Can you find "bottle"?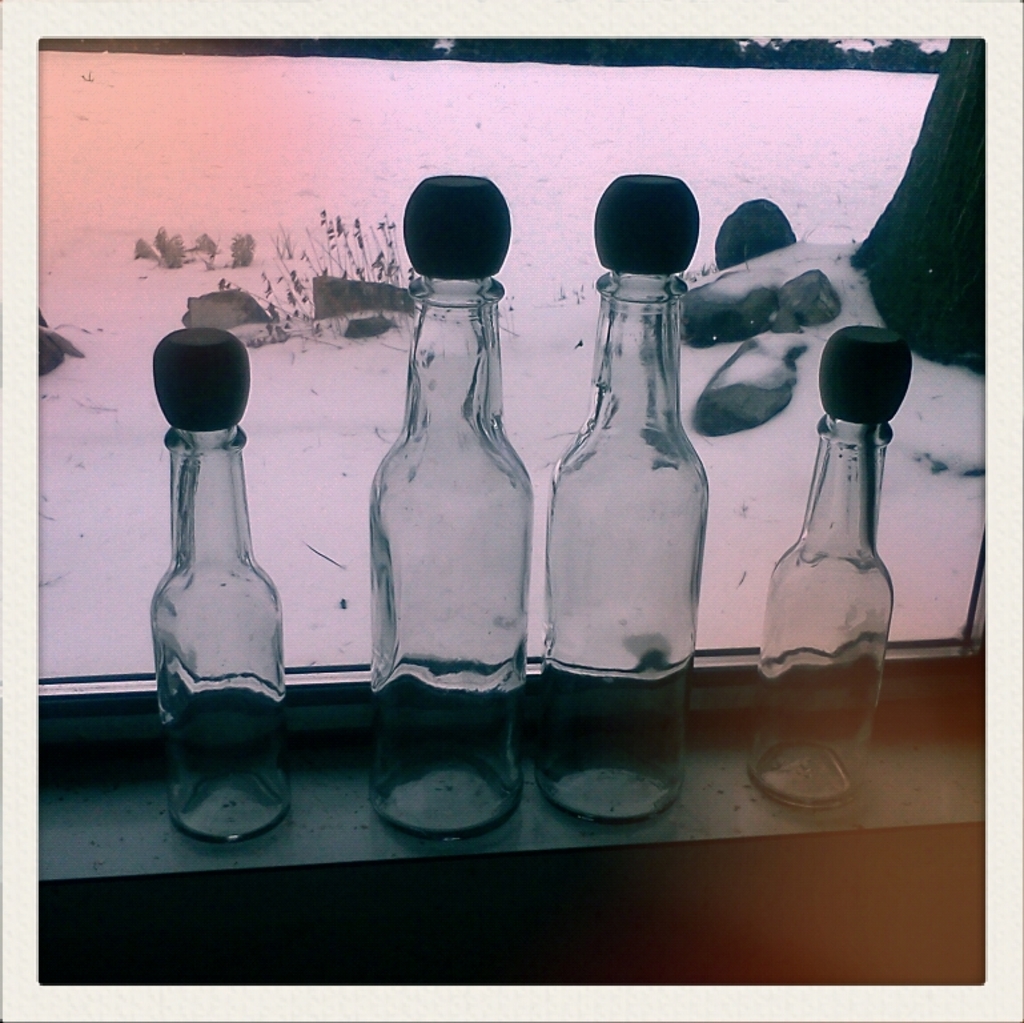
Yes, bounding box: detection(365, 172, 530, 831).
